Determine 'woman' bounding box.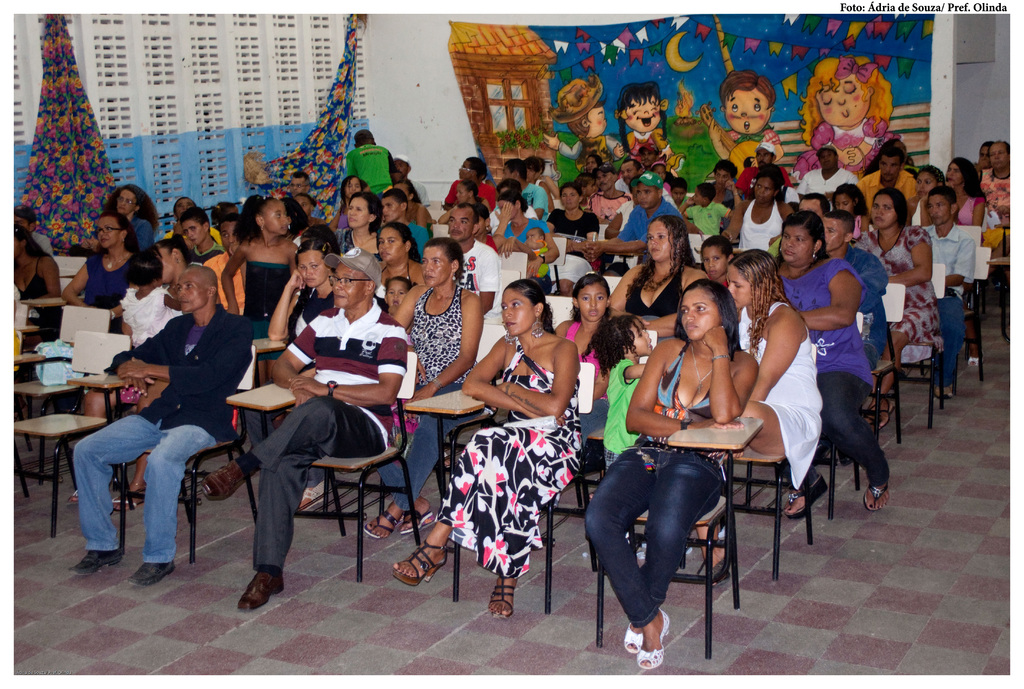
Determined: (694,247,822,566).
